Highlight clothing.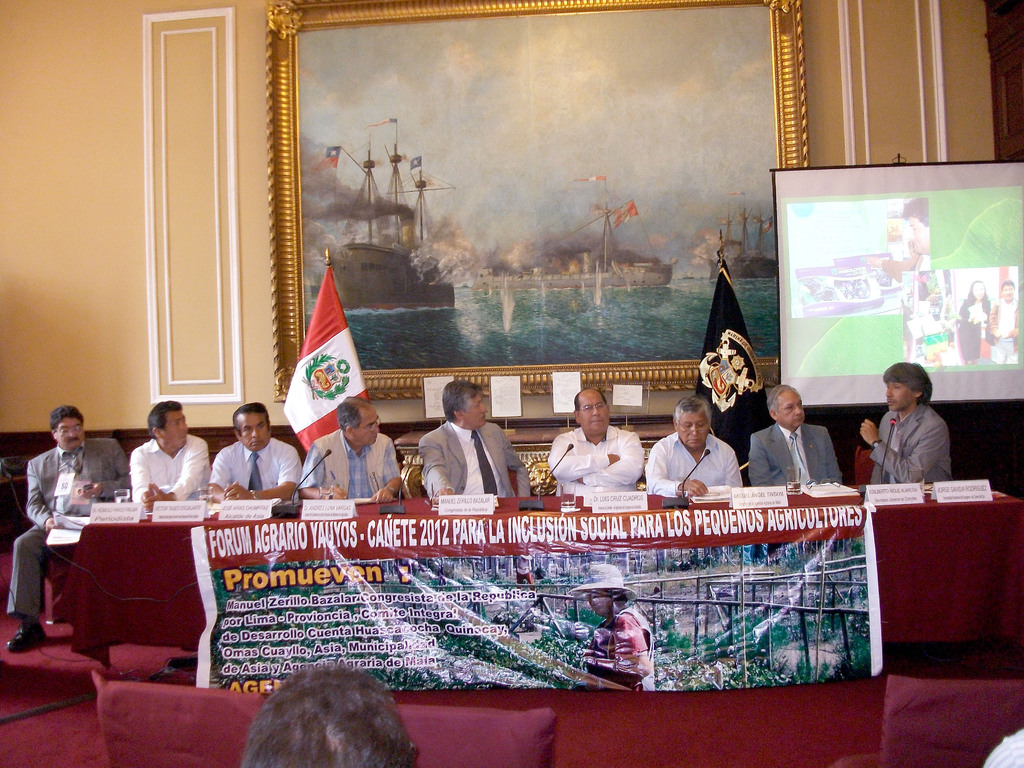
Highlighted region: [x1=300, y1=427, x2=402, y2=499].
